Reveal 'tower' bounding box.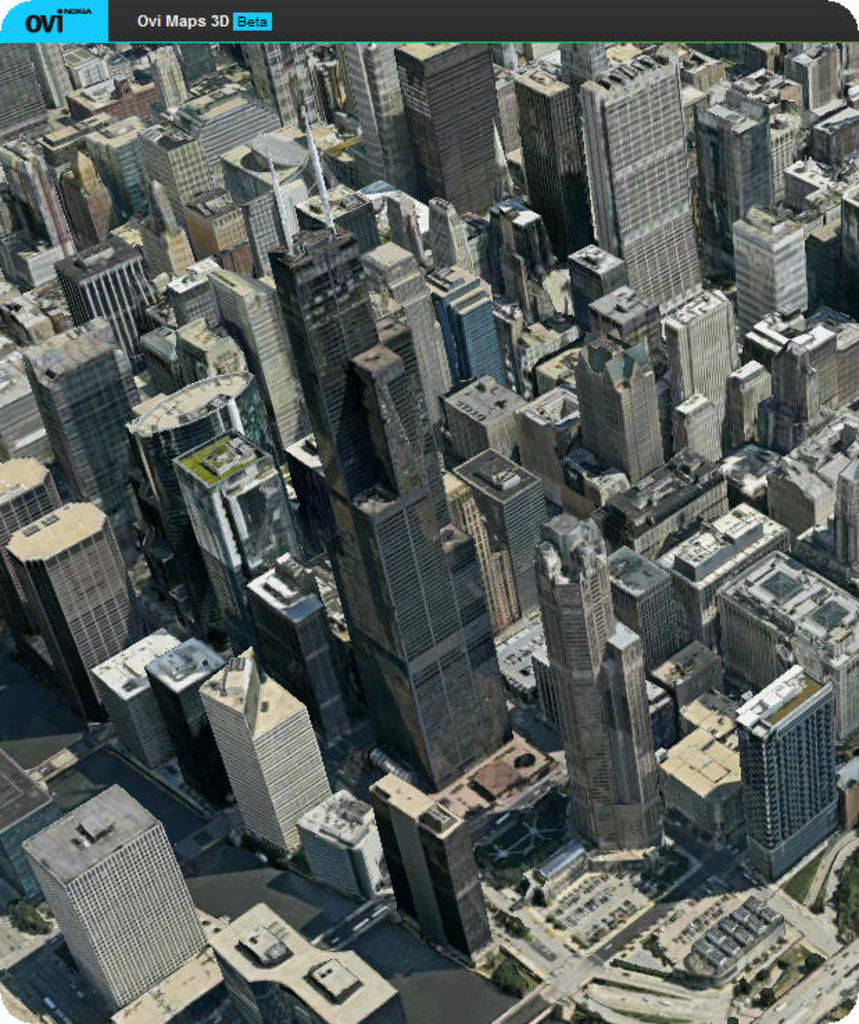
Revealed: {"left": 698, "top": 92, "right": 770, "bottom": 264}.
